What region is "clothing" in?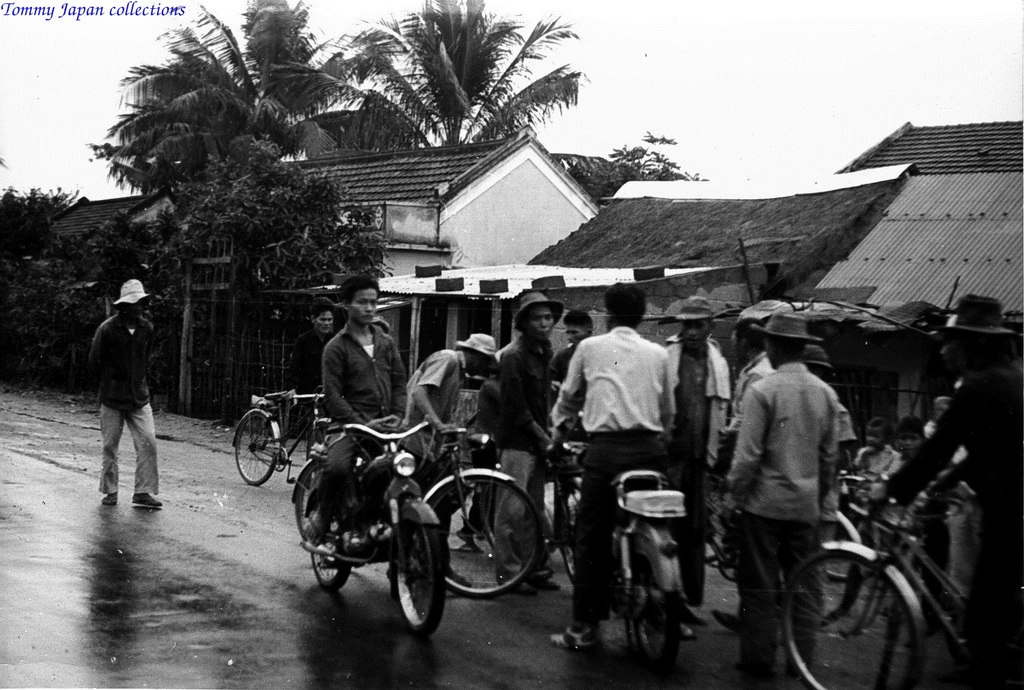
<bbox>729, 360, 836, 517</bbox>.
